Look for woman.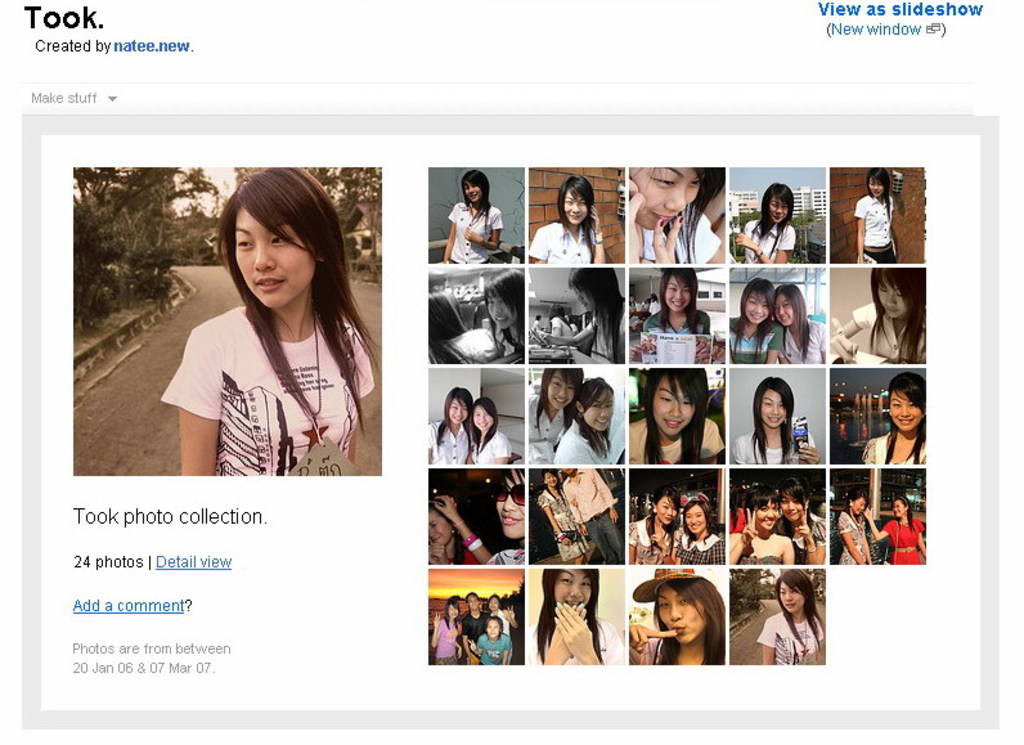
Found: (left=530, top=570, right=625, bottom=661).
